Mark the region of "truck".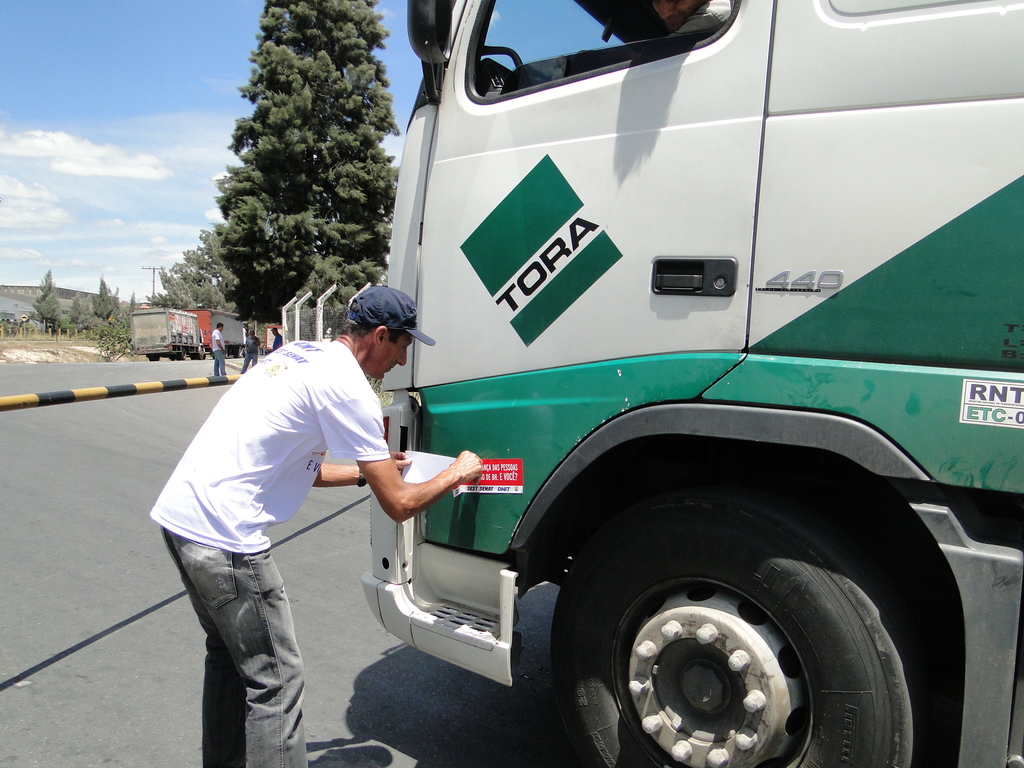
Region: 184, 305, 247, 361.
